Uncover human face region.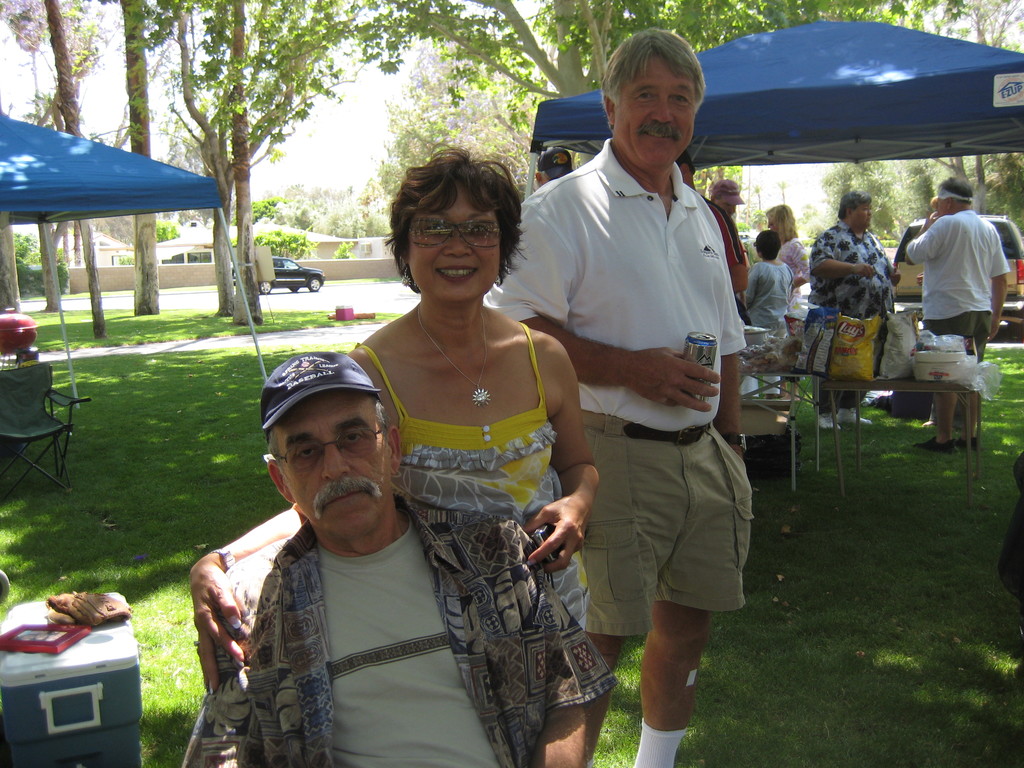
Uncovered: <bbox>541, 172, 548, 188</bbox>.
